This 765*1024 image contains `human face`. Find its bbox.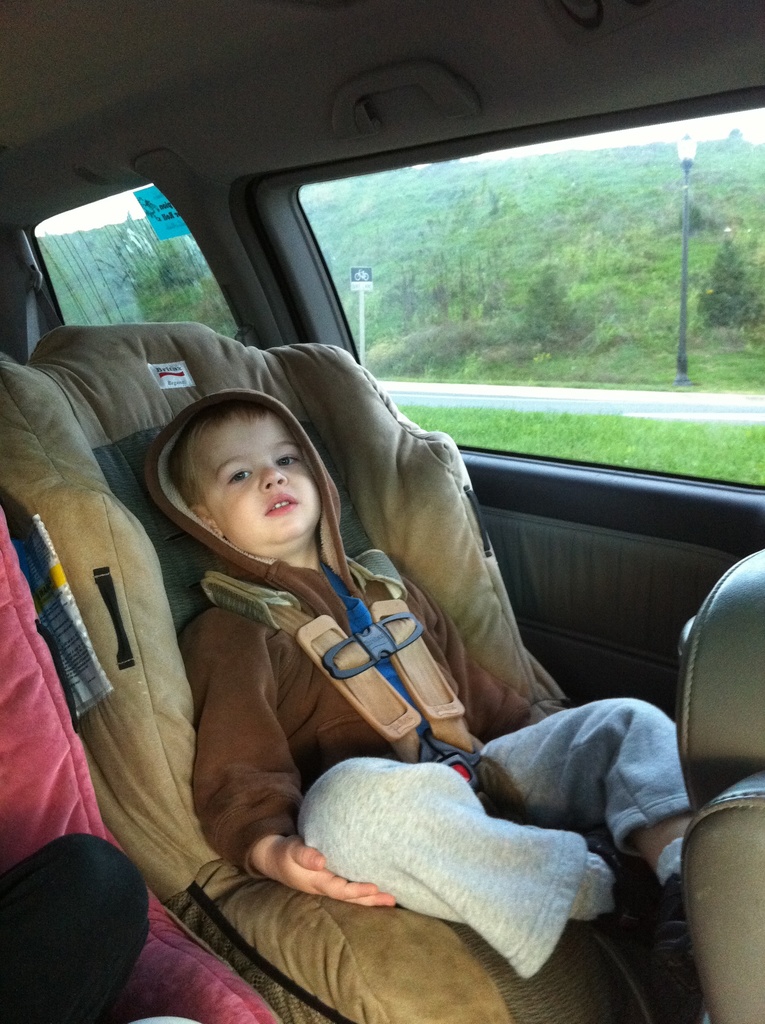
box=[190, 414, 321, 545].
